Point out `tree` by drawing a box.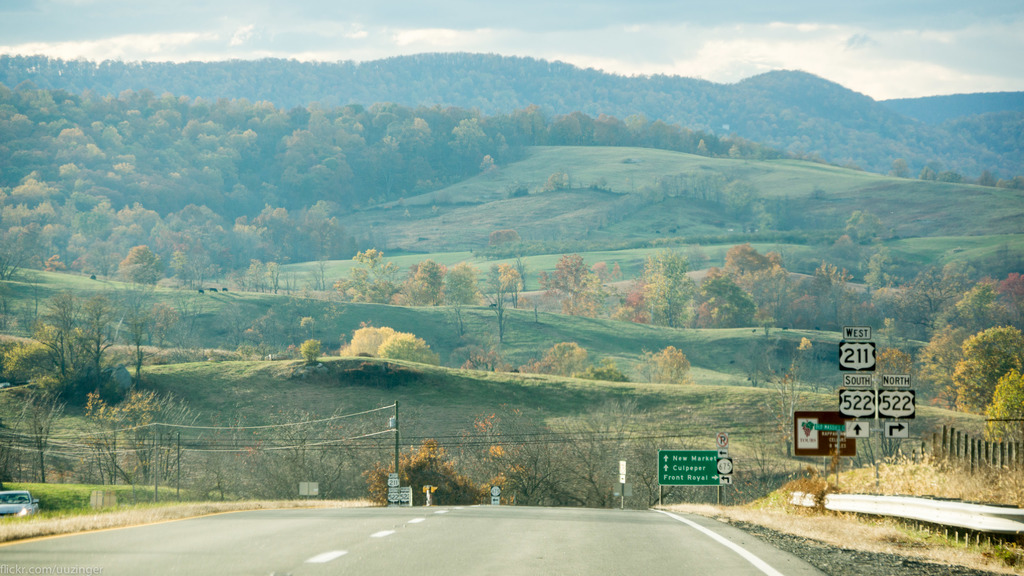
Rect(638, 341, 694, 382).
